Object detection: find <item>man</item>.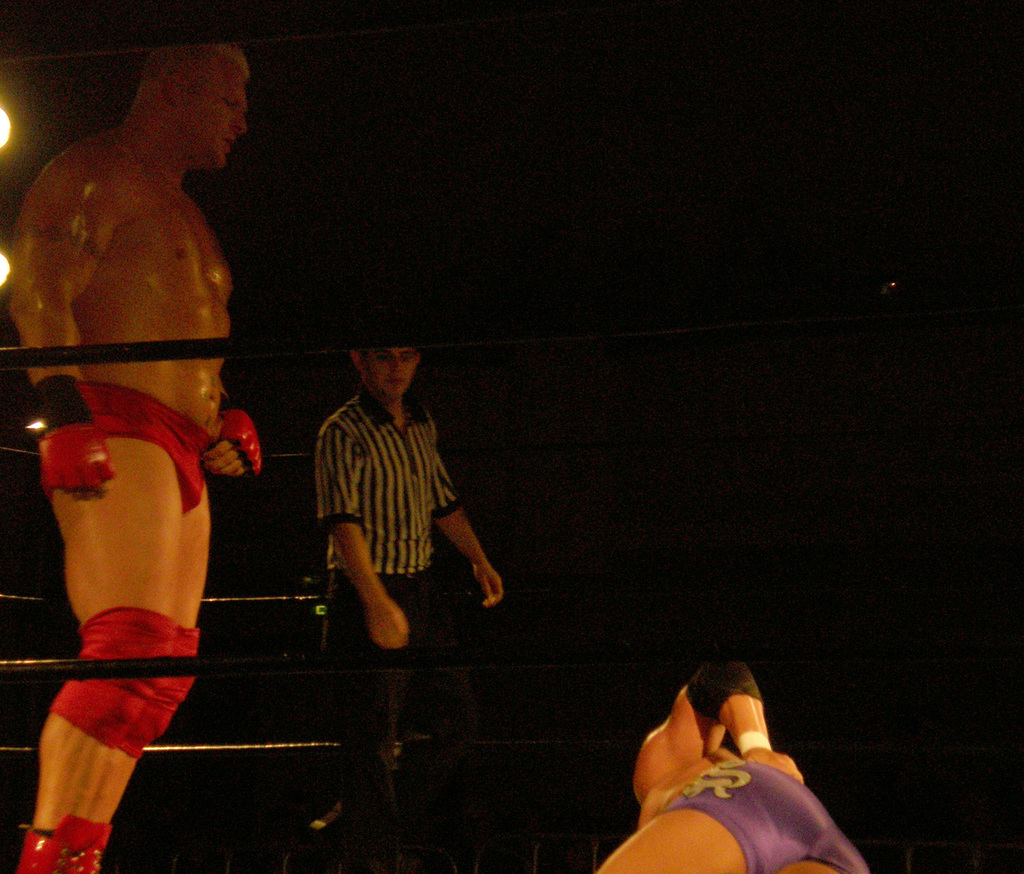
x1=7, y1=39, x2=268, y2=873.
